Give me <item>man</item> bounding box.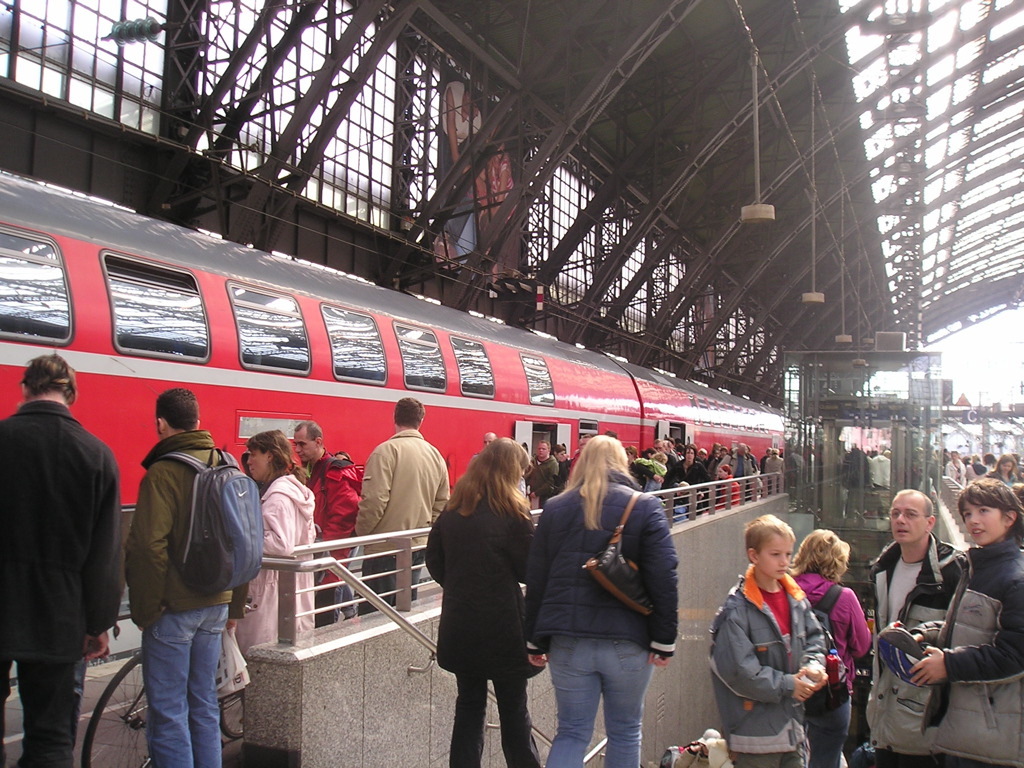
(left=292, top=418, right=370, bottom=628).
